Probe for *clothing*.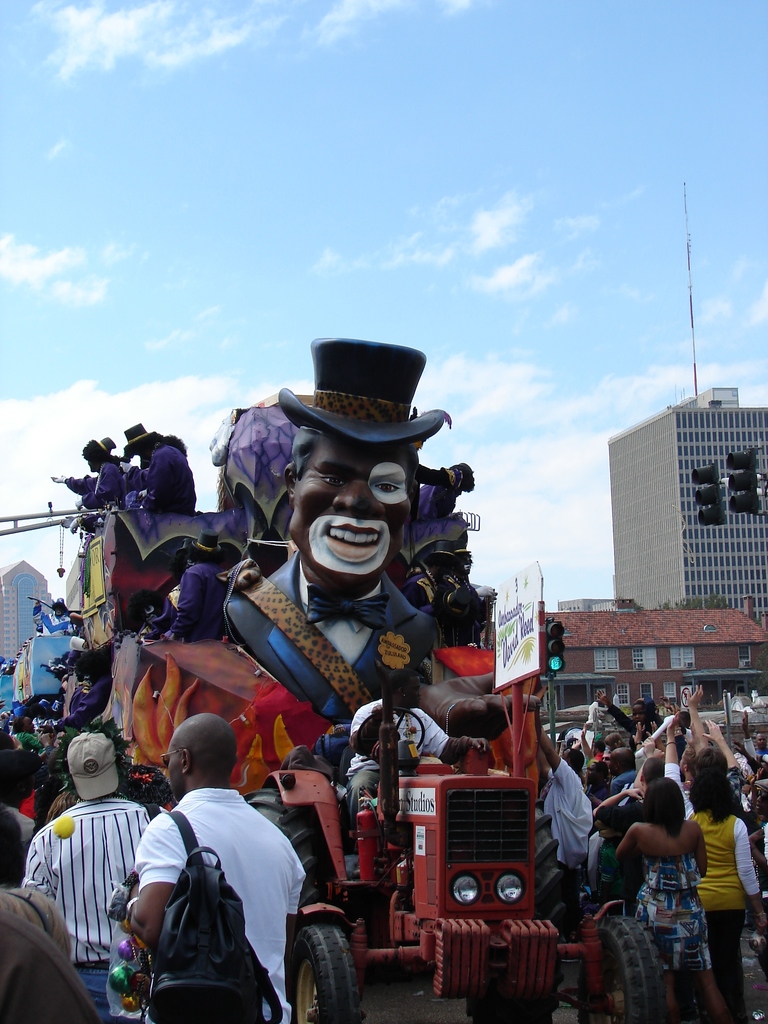
Probe result: left=122, top=466, right=154, bottom=502.
